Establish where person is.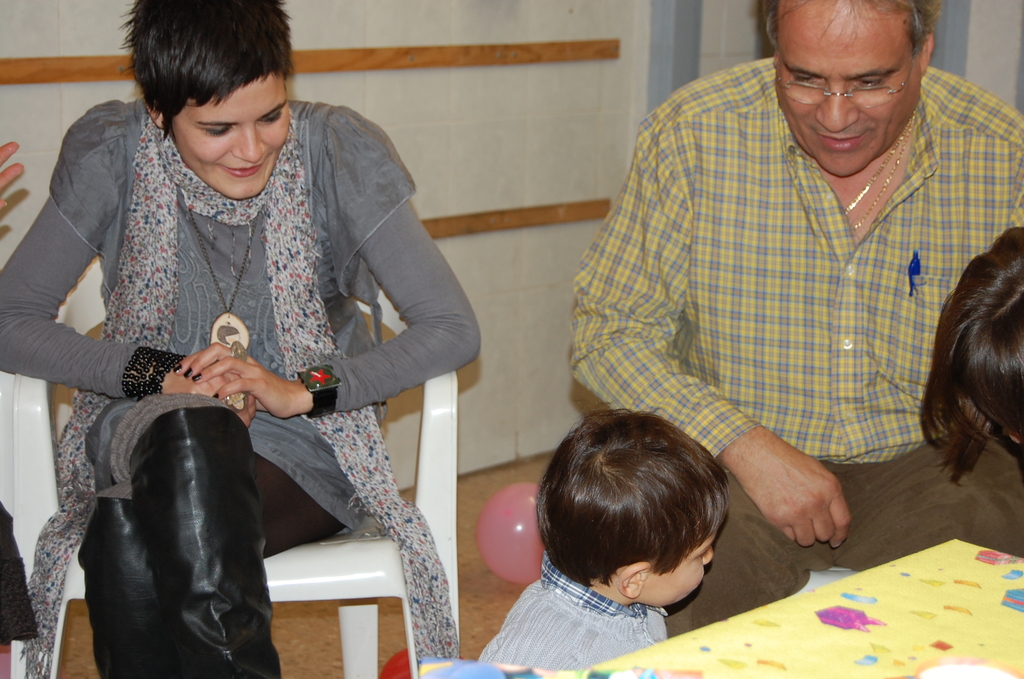
Established at box=[43, 0, 488, 657].
